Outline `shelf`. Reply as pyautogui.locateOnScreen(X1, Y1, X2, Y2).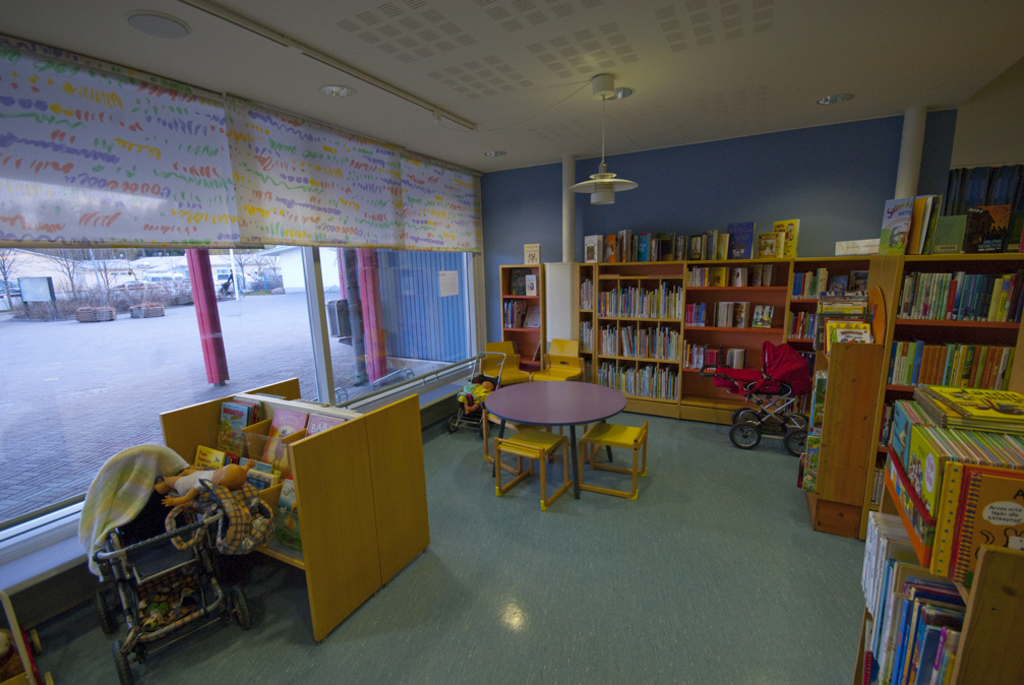
pyautogui.locateOnScreen(849, 391, 1023, 684).
